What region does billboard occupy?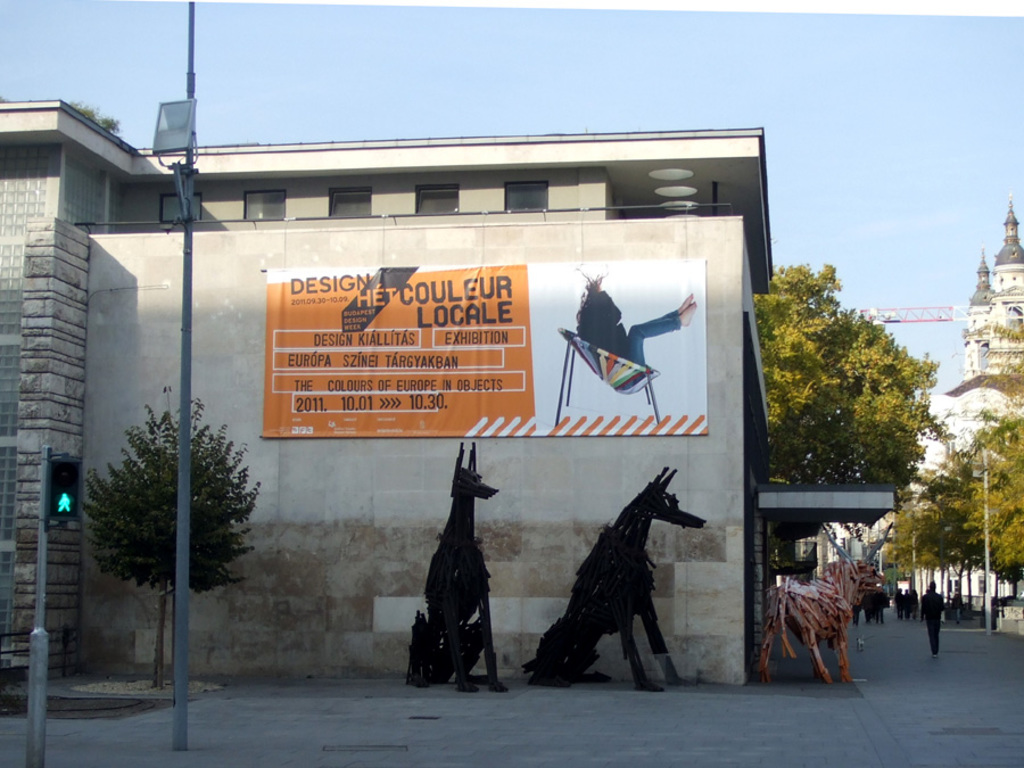
(258, 262, 710, 436).
